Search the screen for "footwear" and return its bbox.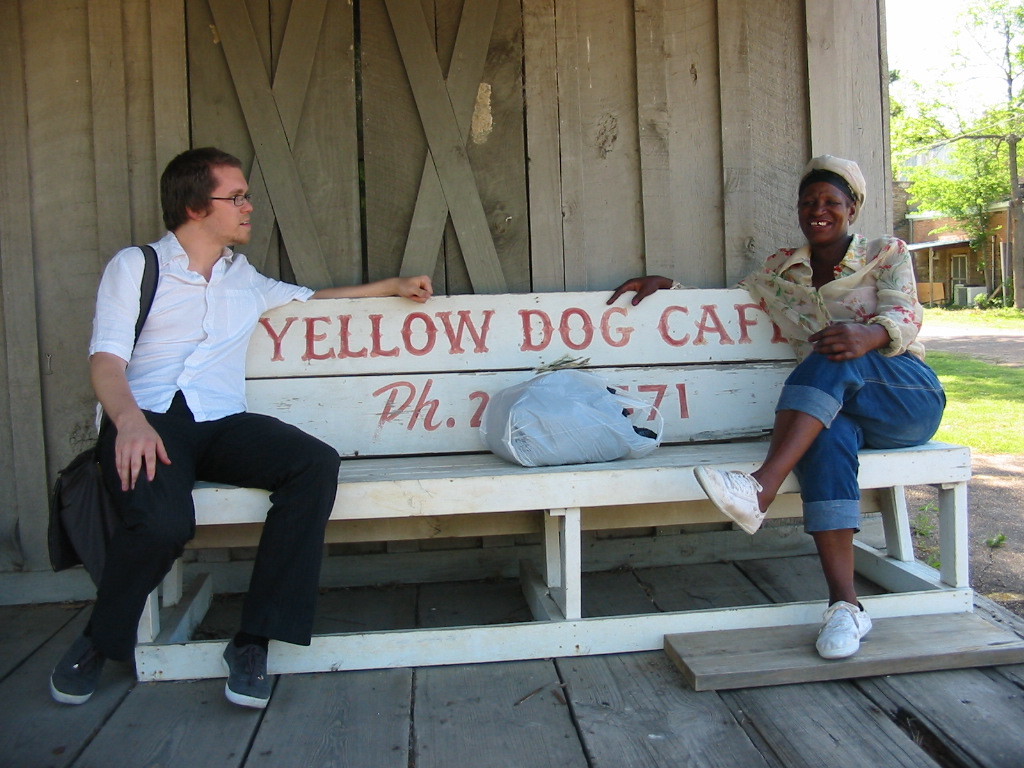
Found: pyautogui.locateOnScreen(692, 465, 770, 536).
